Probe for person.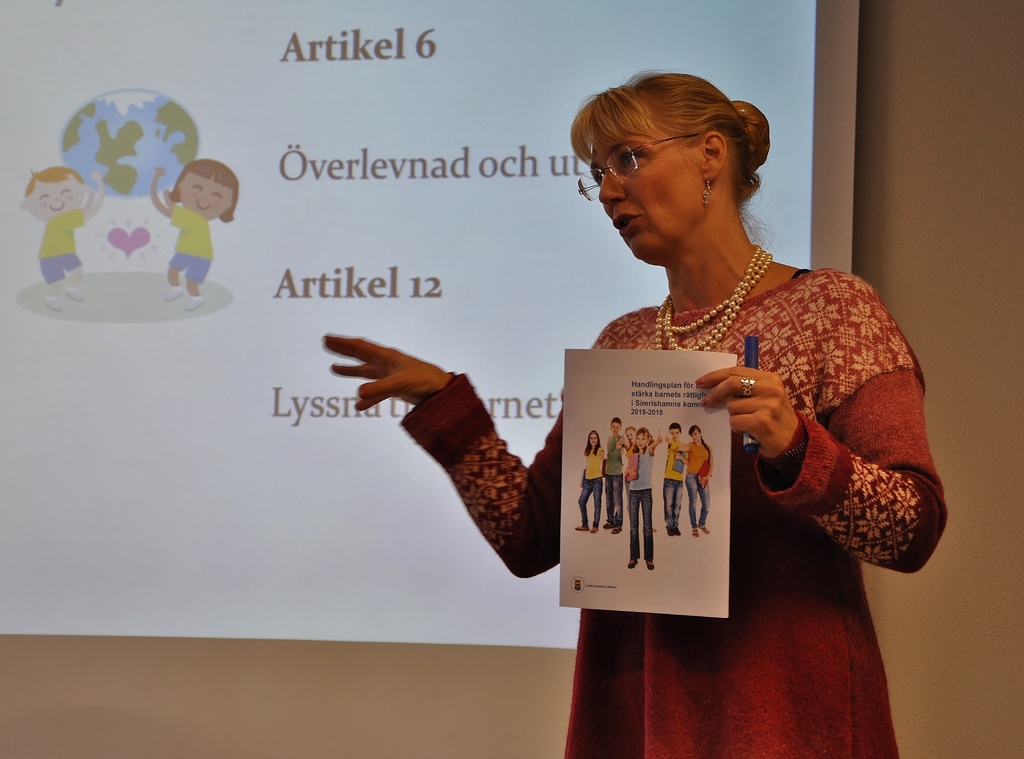
Probe result: pyautogui.locateOnScreen(325, 74, 950, 758).
